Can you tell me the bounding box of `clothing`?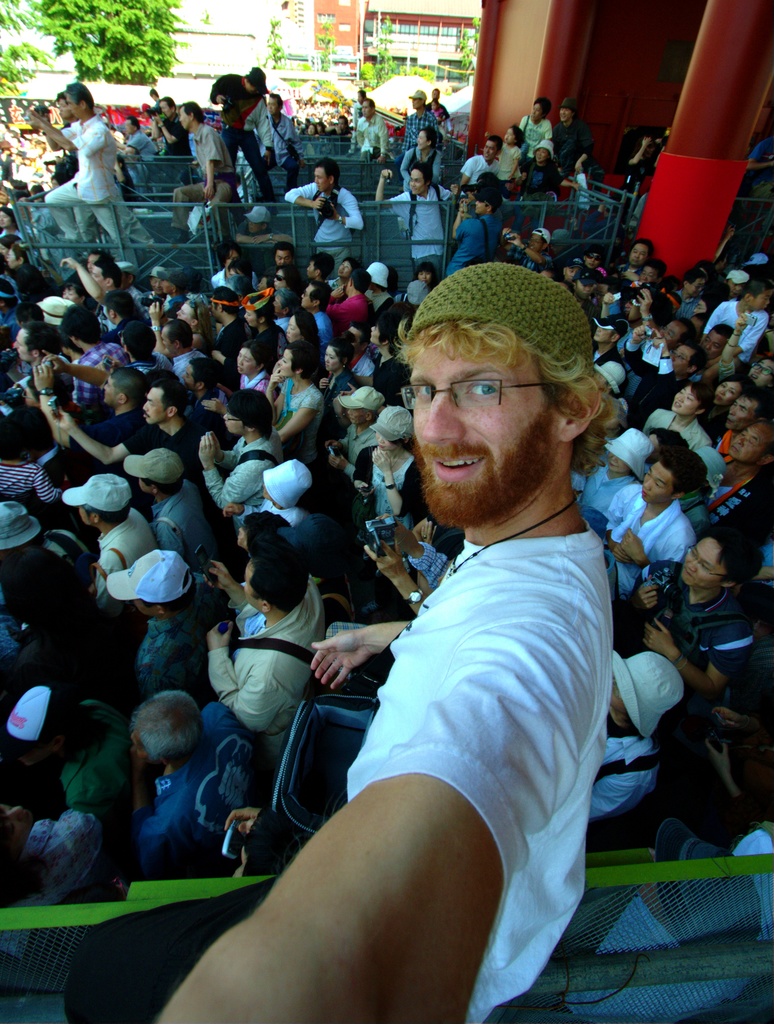
(left=607, top=486, right=696, bottom=598).
